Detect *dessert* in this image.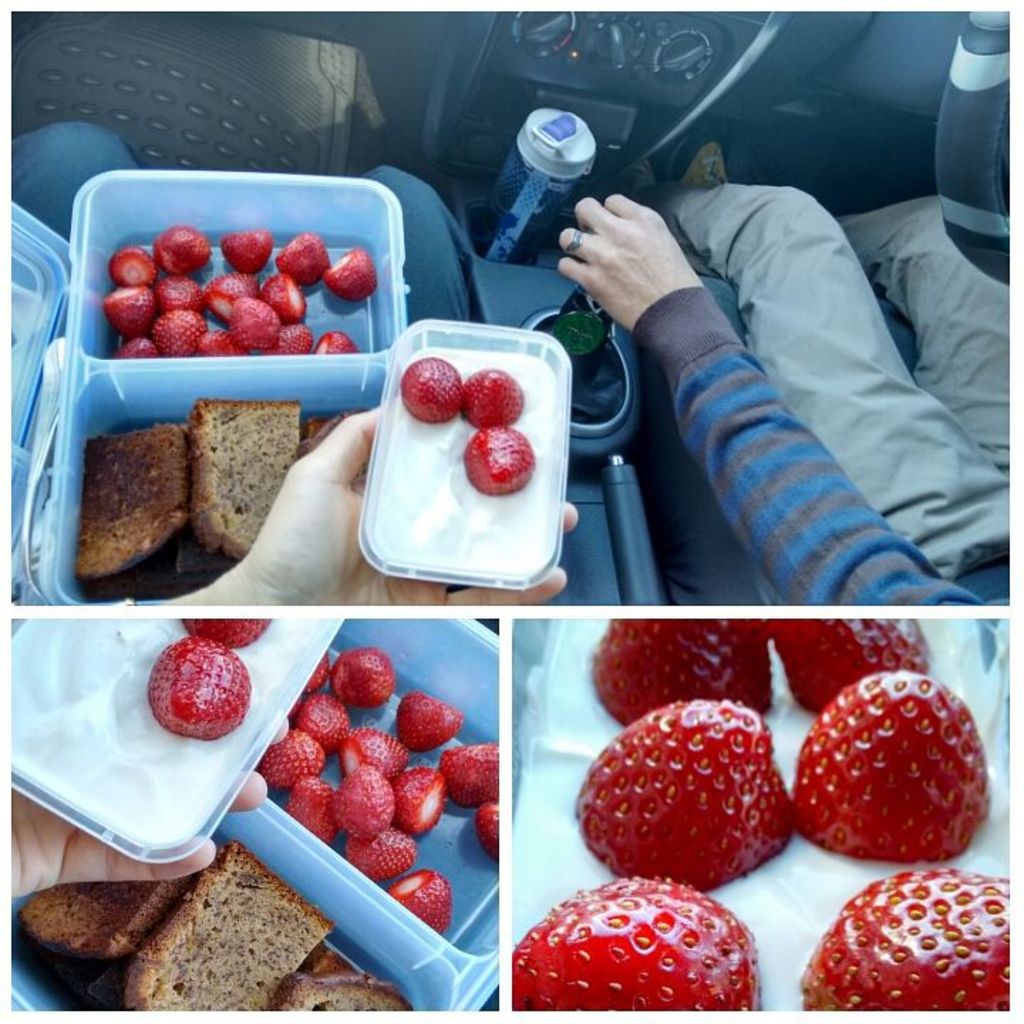
Detection: left=169, top=612, right=272, bottom=654.
